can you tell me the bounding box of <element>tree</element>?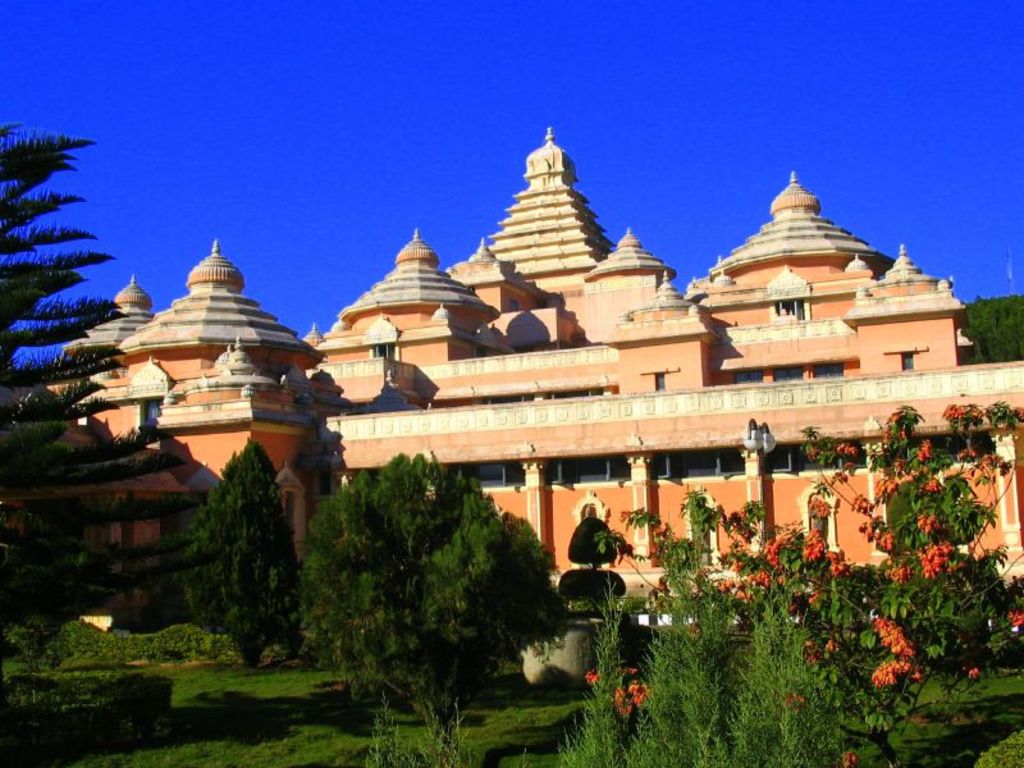
{"left": 0, "top": 108, "right": 223, "bottom": 650}.
